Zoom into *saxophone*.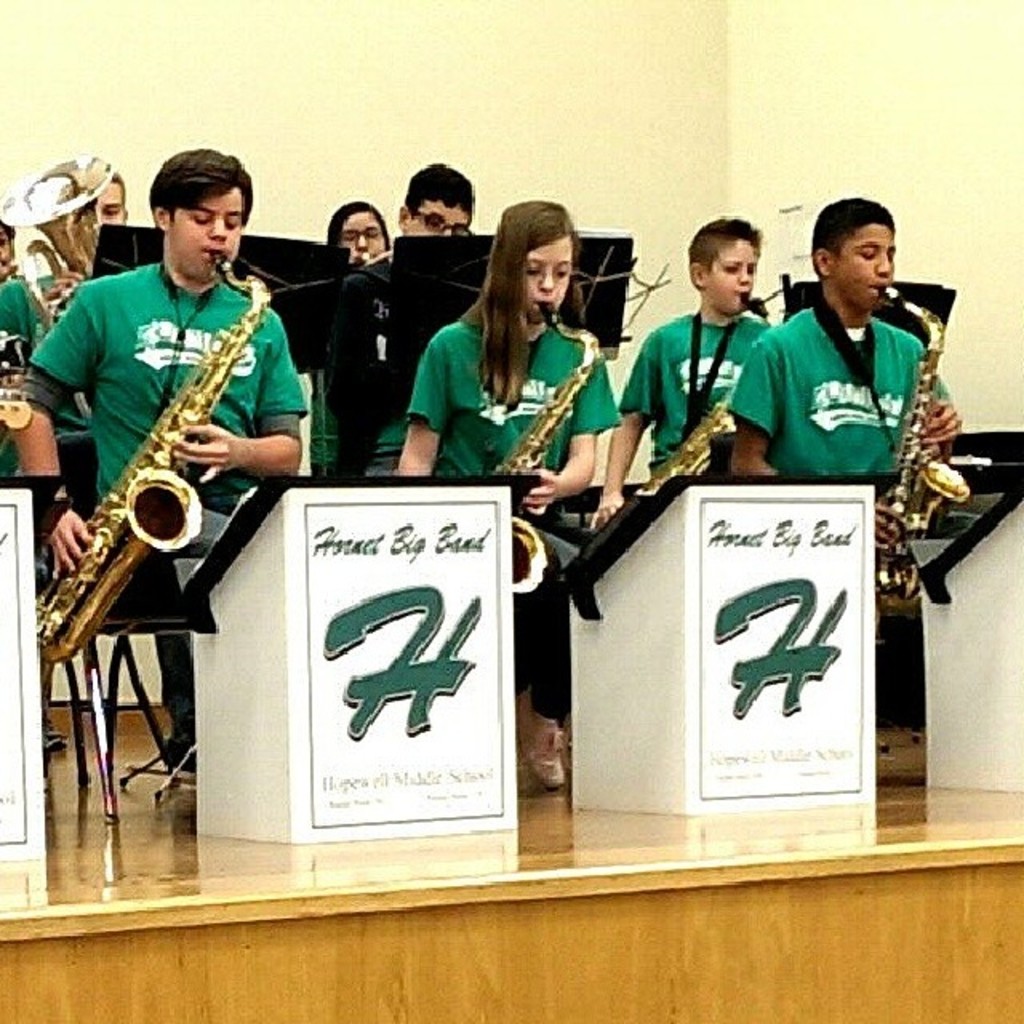
Zoom target: Rect(32, 243, 270, 667).
